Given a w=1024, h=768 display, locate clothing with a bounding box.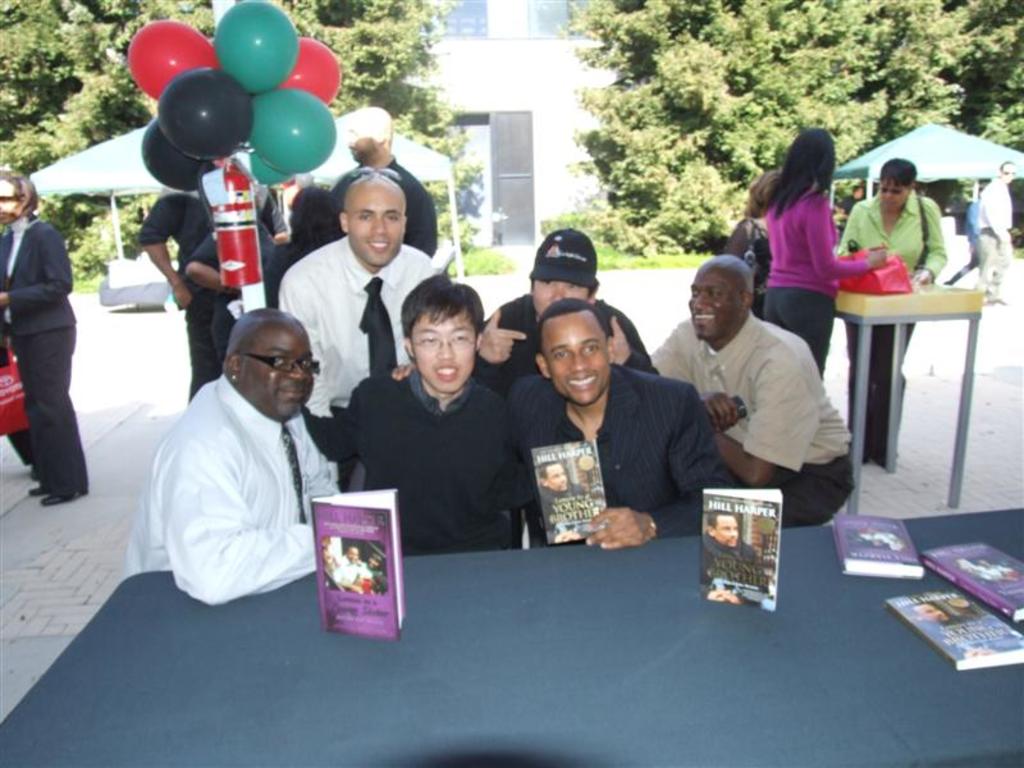
Located: rect(963, 198, 982, 255).
